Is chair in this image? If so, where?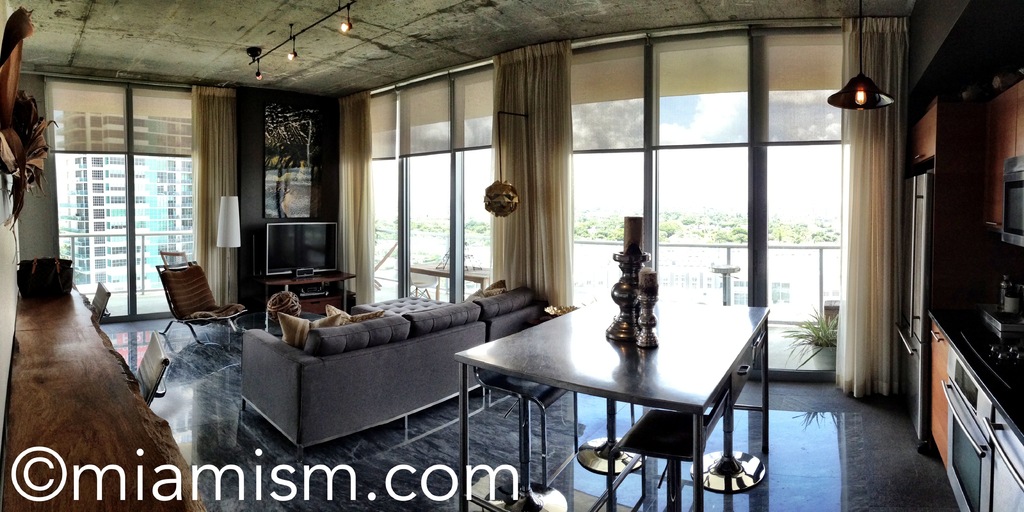
Yes, at [158, 250, 237, 349].
